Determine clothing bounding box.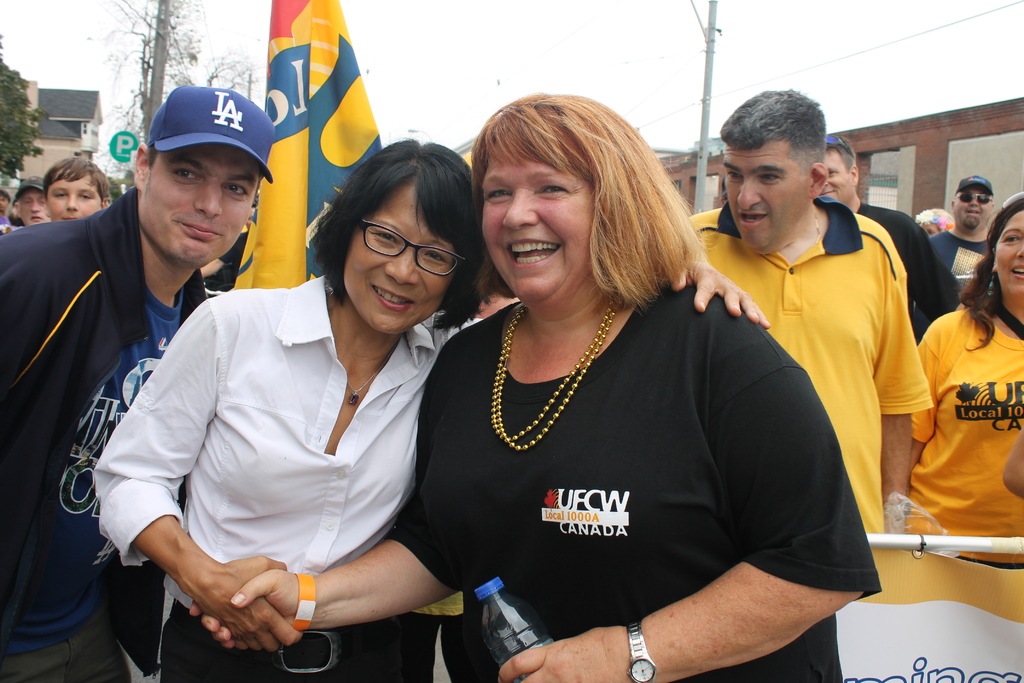
Determined: <bbox>386, 299, 874, 682</bbox>.
